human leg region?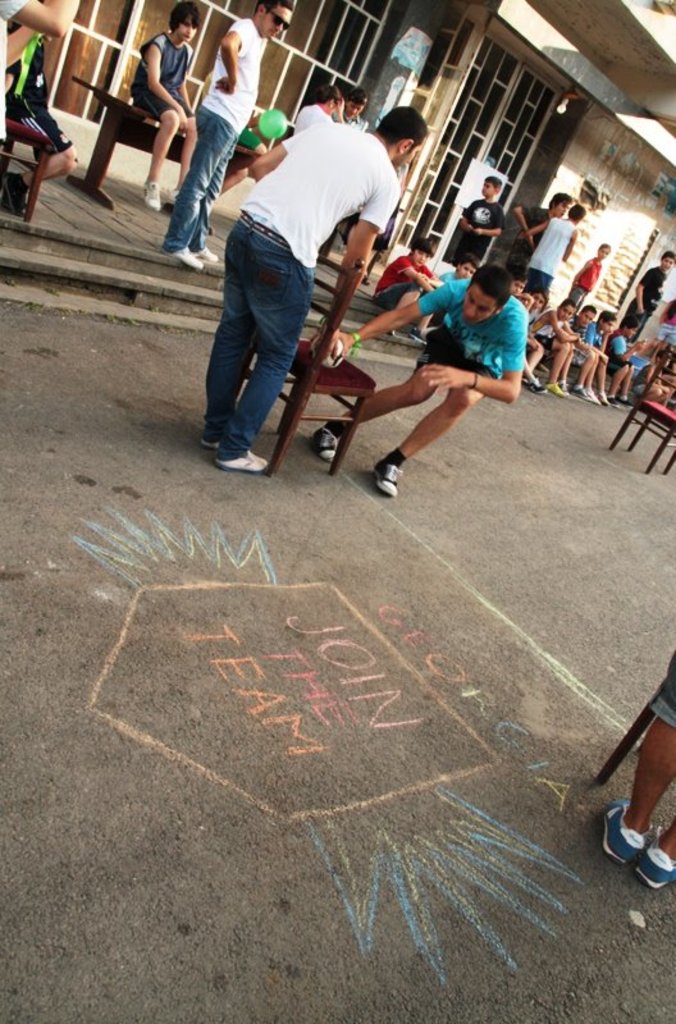
[left=200, top=215, right=315, bottom=479]
